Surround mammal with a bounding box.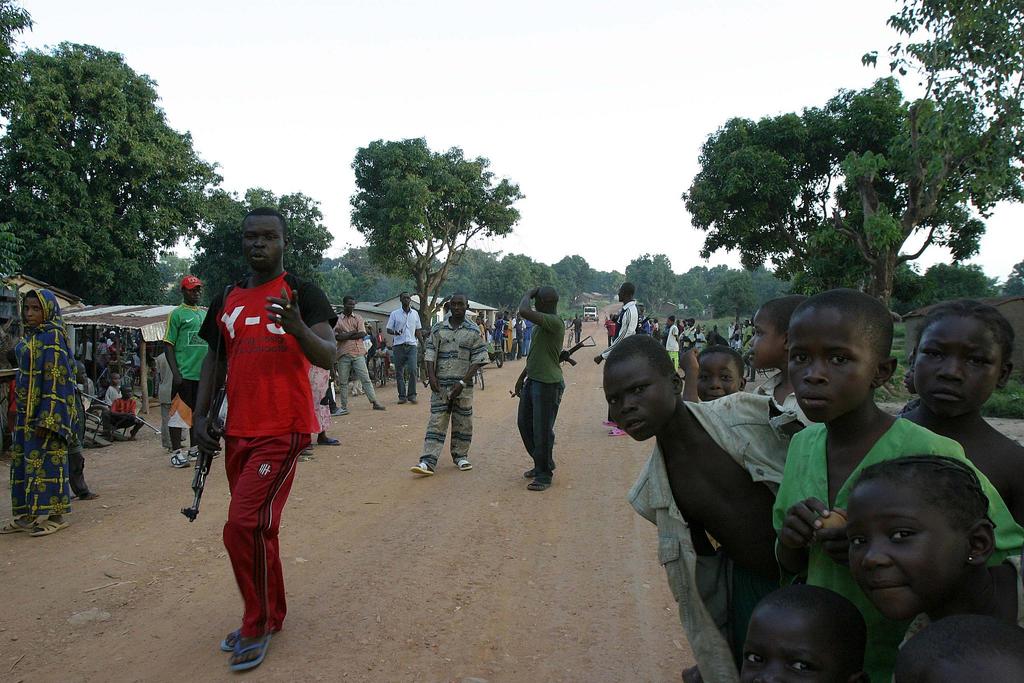
detection(0, 288, 82, 539).
